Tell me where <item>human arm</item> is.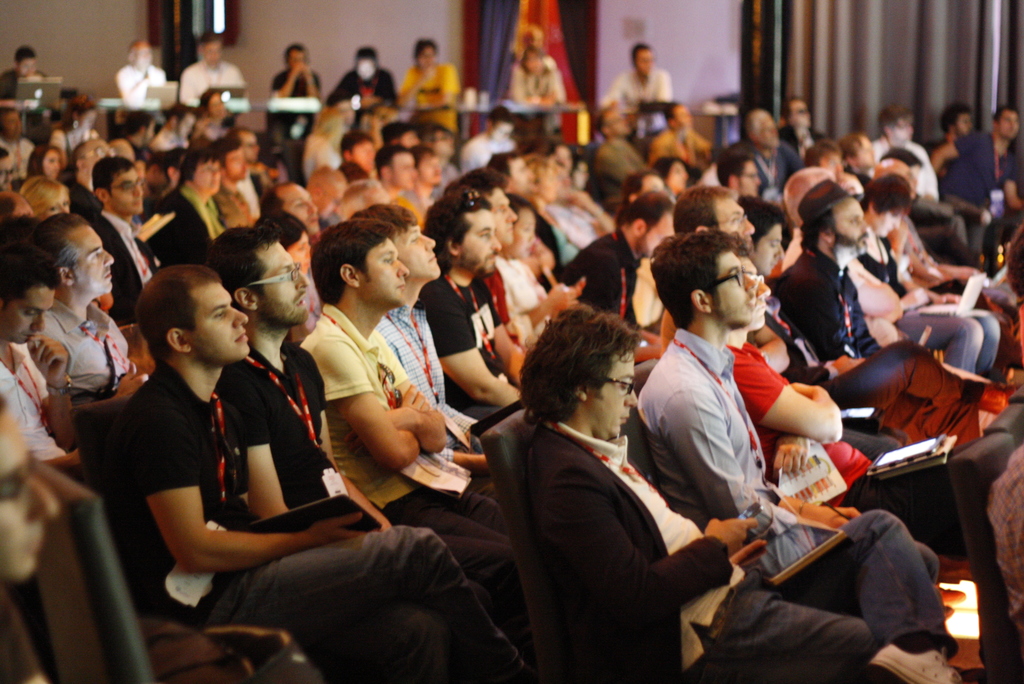
<item>human arm</item> is at (x1=775, y1=281, x2=902, y2=360).
